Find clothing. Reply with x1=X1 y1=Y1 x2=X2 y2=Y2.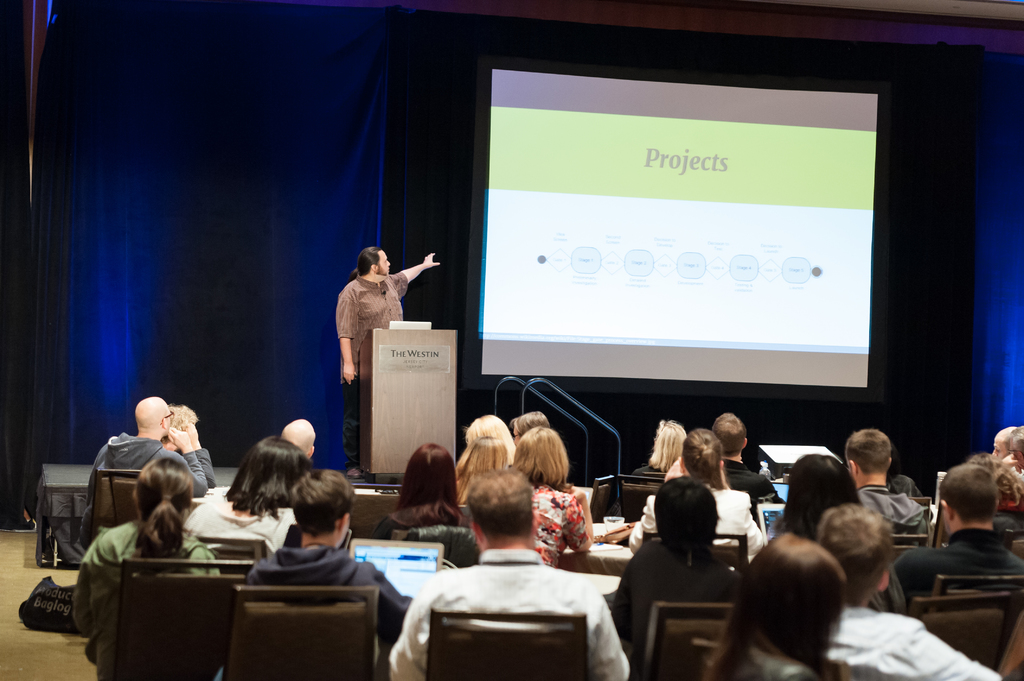
x1=195 y1=448 x2=223 y2=498.
